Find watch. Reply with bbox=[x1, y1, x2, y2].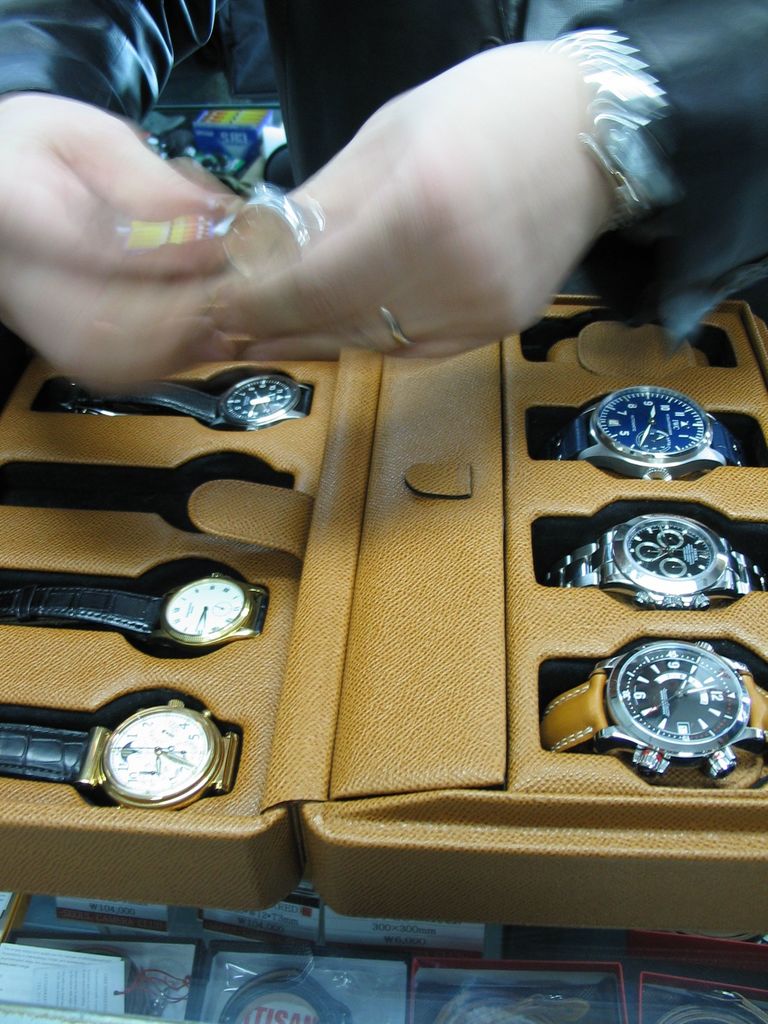
bbox=[23, 356, 324, 442].
